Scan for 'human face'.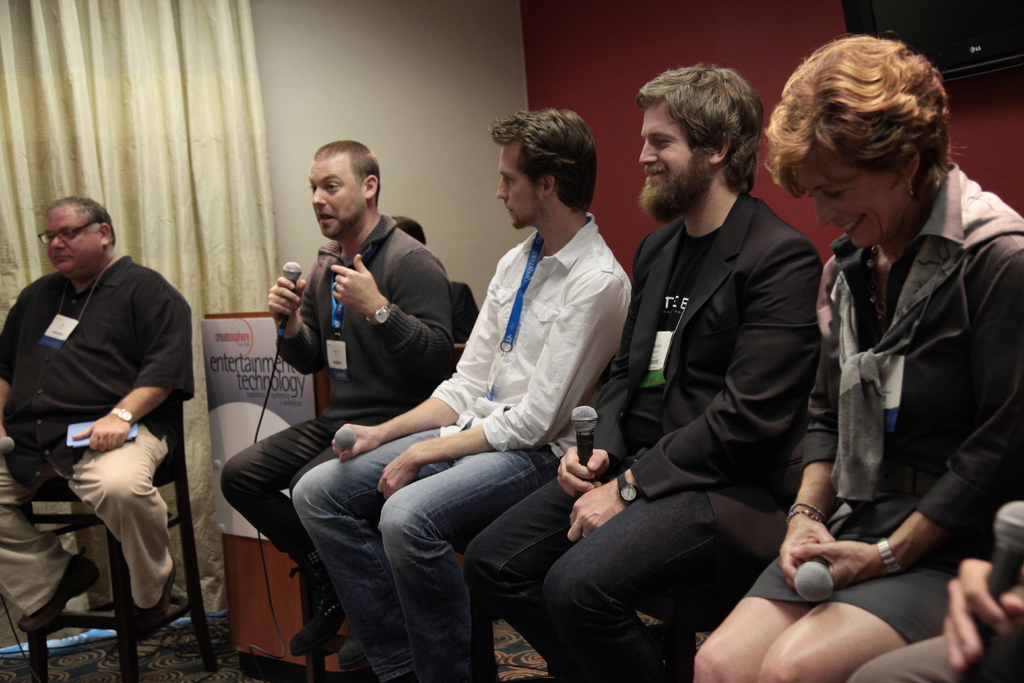
Scan result: locate(306, 155, 365, 238).
